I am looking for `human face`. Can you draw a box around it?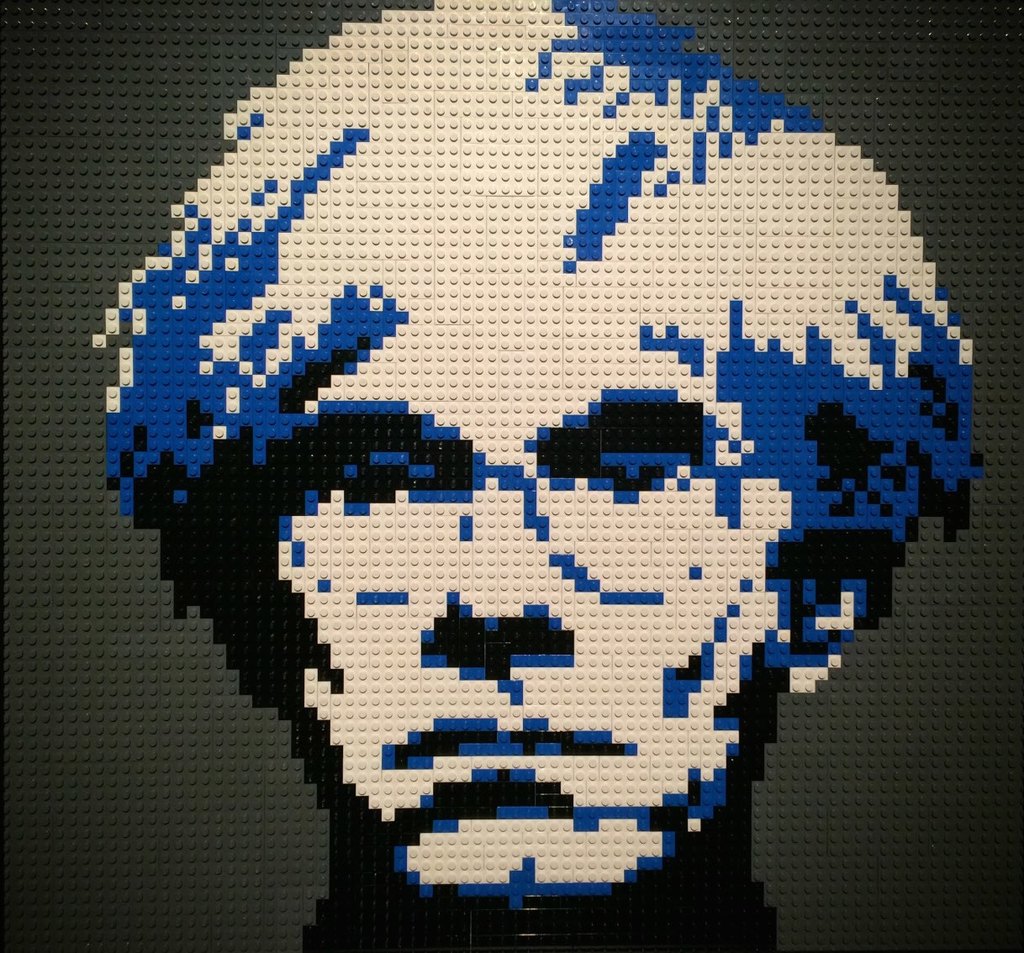
Sure, the bounding box is <bbox>220, 283, 809, 915</bbox>.
